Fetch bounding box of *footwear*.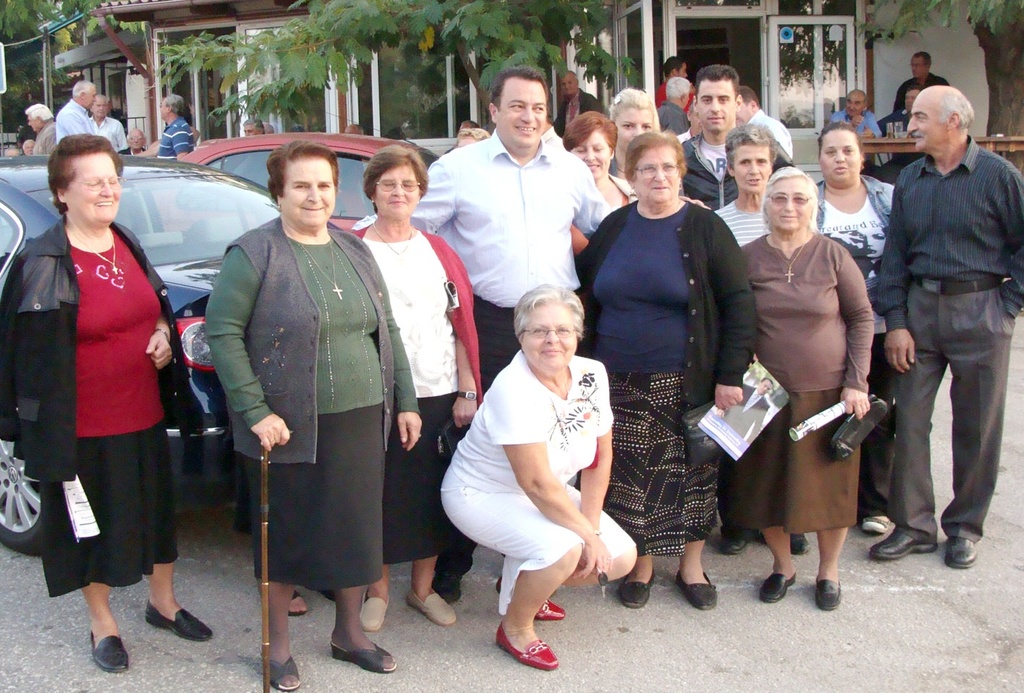
Bbox: select_region(616, 564, 658, 606).
